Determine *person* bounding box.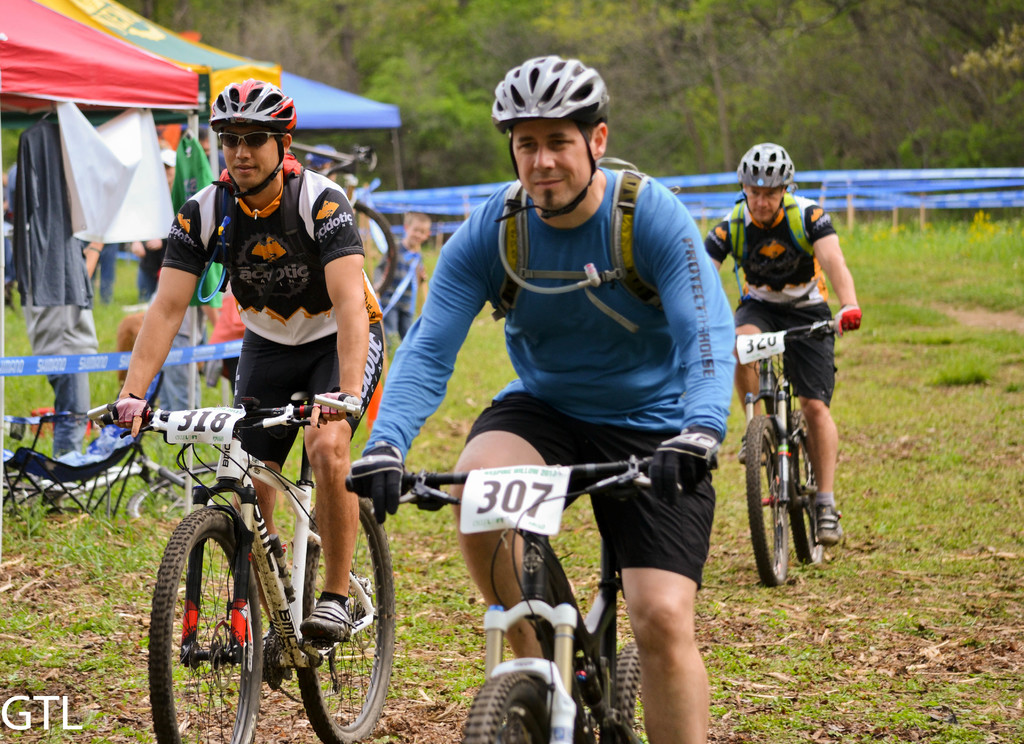
Determined: 349, 54, 740, 743.
